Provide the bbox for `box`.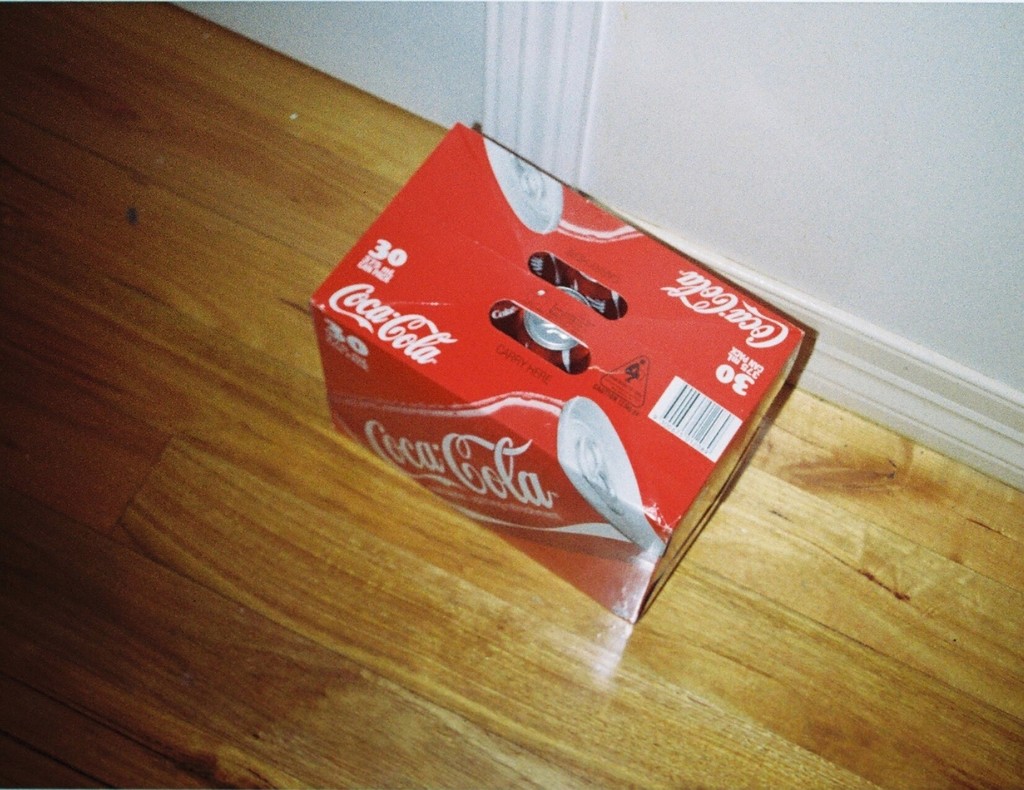
x1=314 y1=107 x2=842 y2=655.
